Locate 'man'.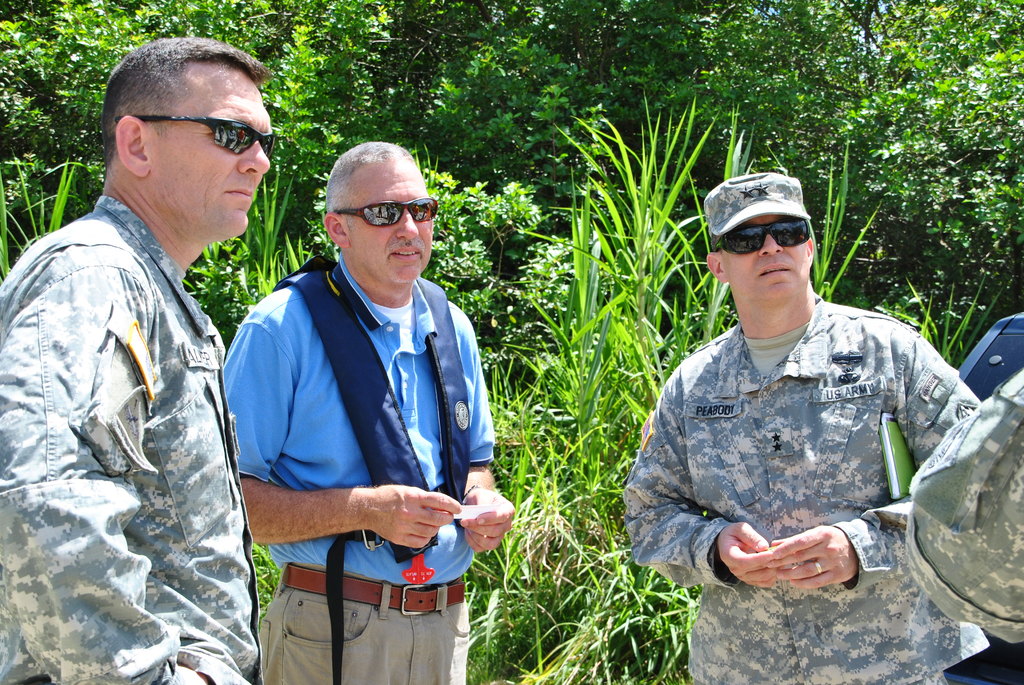
Bounding box: <bbox>625, 171, 995, 684</bbox>.
